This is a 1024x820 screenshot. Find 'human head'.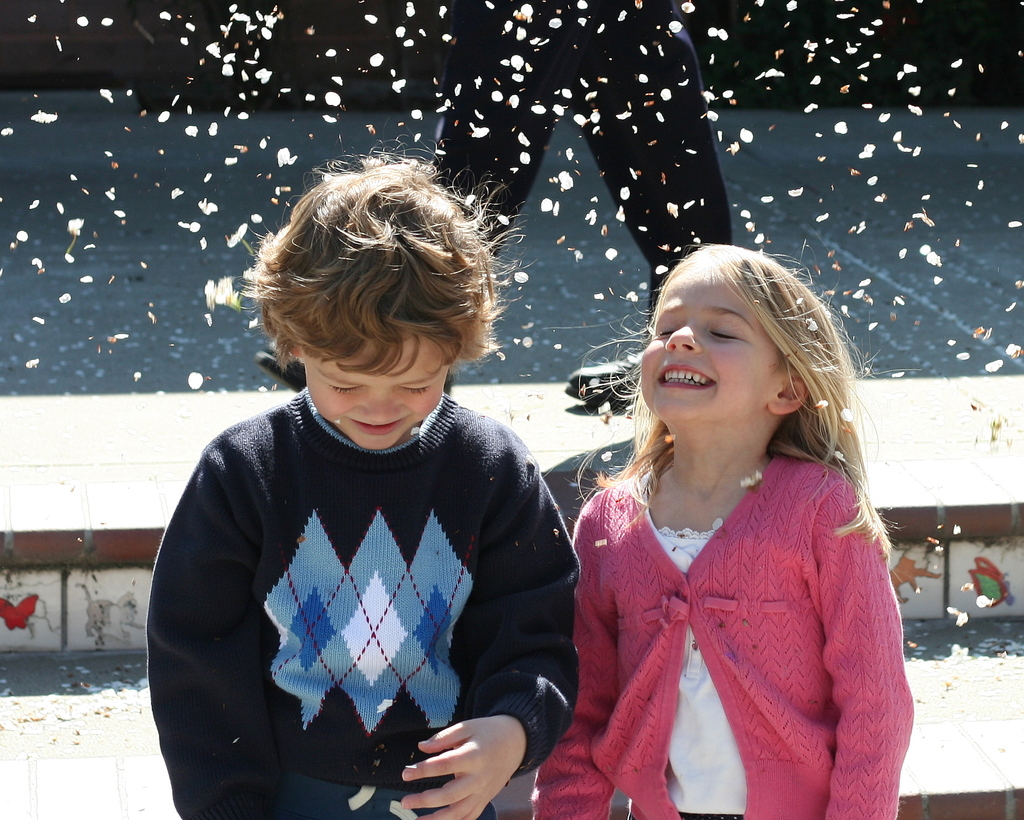
Bounding box: 635,240,852,427.
